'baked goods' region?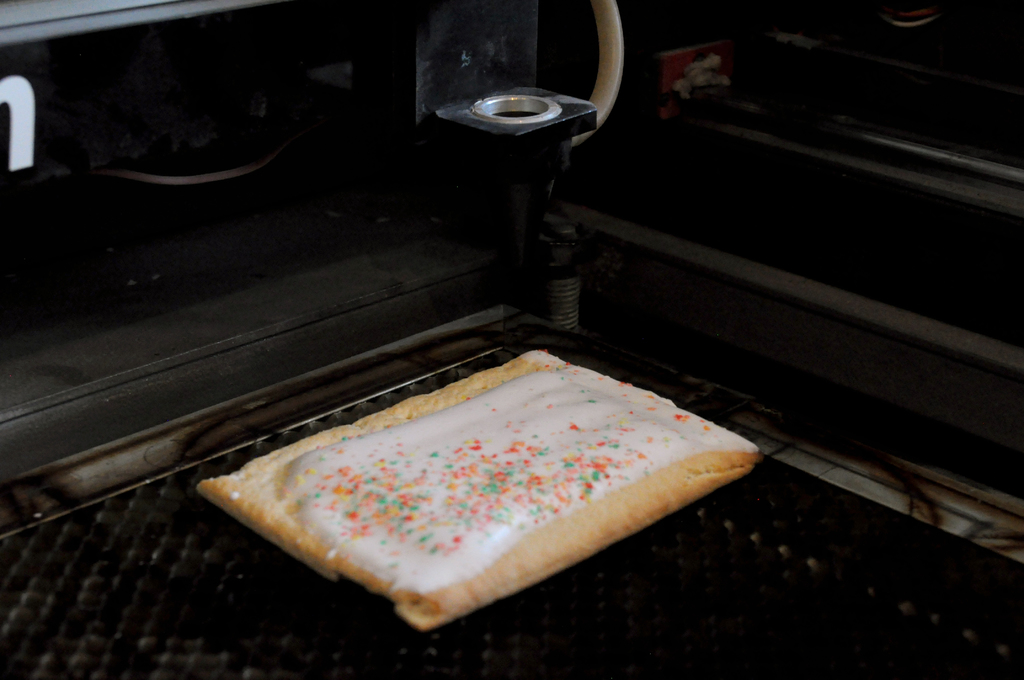
(193,345,765,631)
